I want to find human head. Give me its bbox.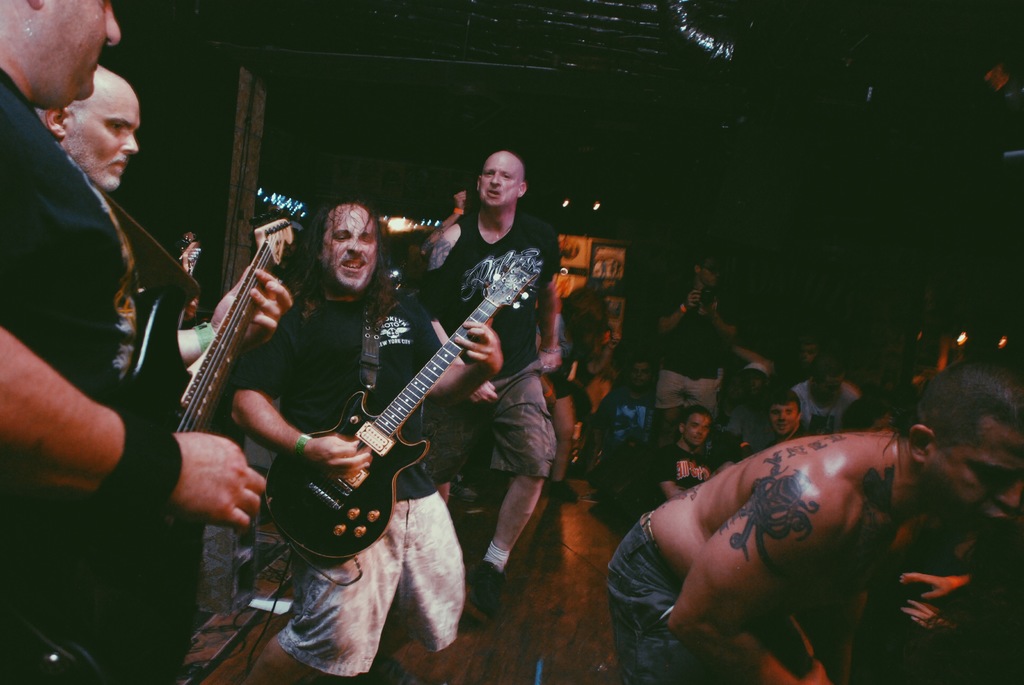
[left=308, top=195, right=387, bottom=294].
